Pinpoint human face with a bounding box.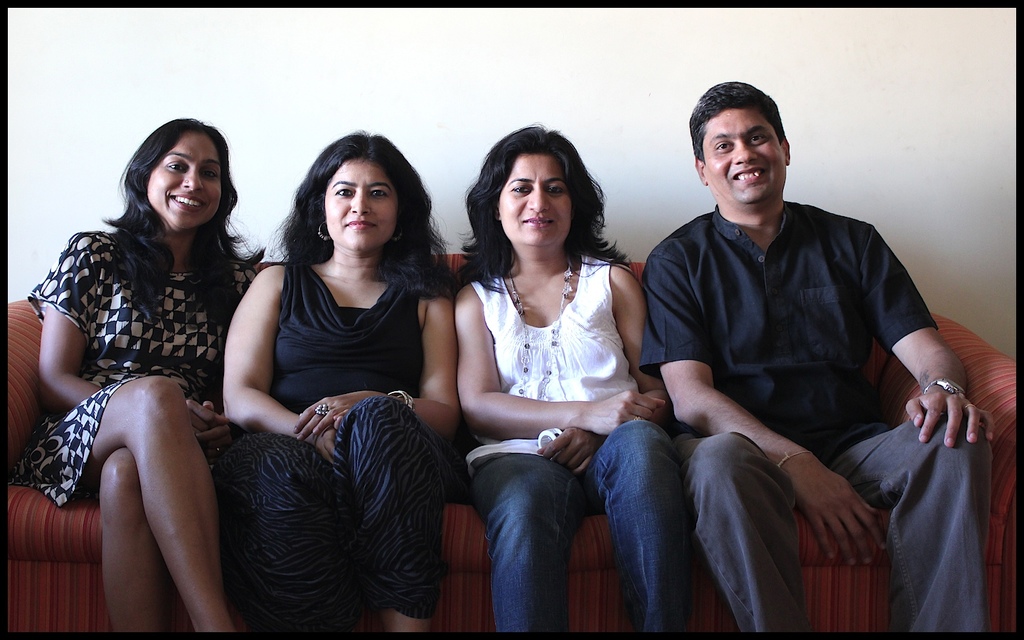
pyautogui.locateOnScreen(498, 154, 565, 245).
